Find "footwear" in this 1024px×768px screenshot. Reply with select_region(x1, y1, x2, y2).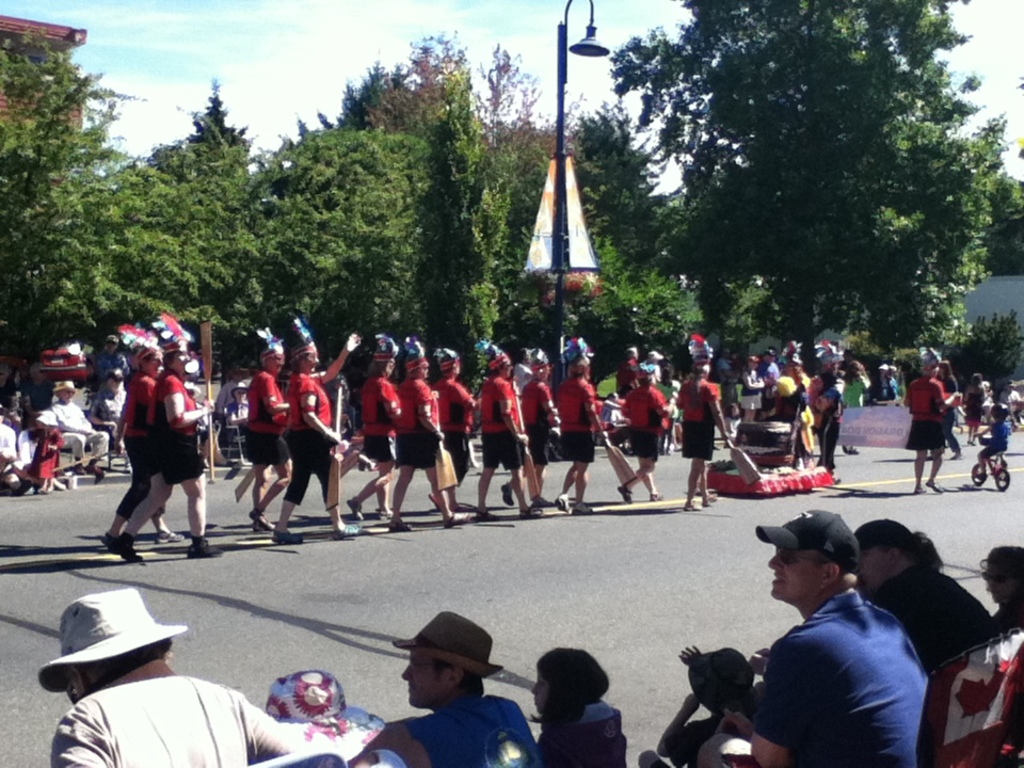
select_region(155, 532, 185, 542).
